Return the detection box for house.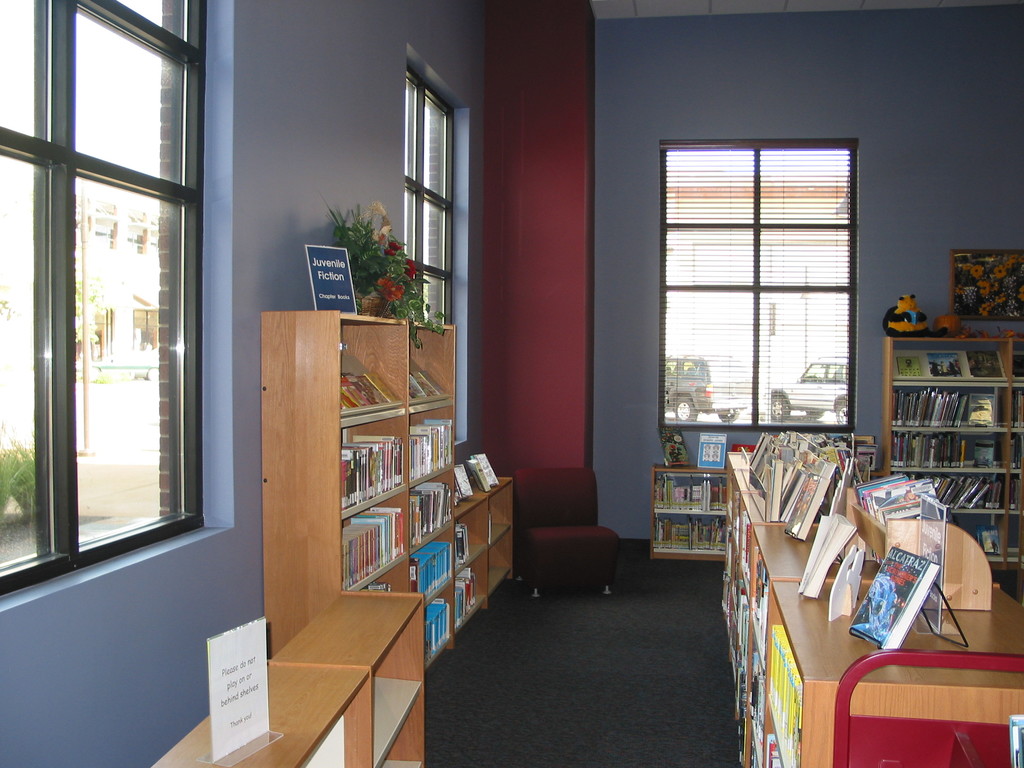
[x1=0, y1=0, x2=1023, y2=767].
